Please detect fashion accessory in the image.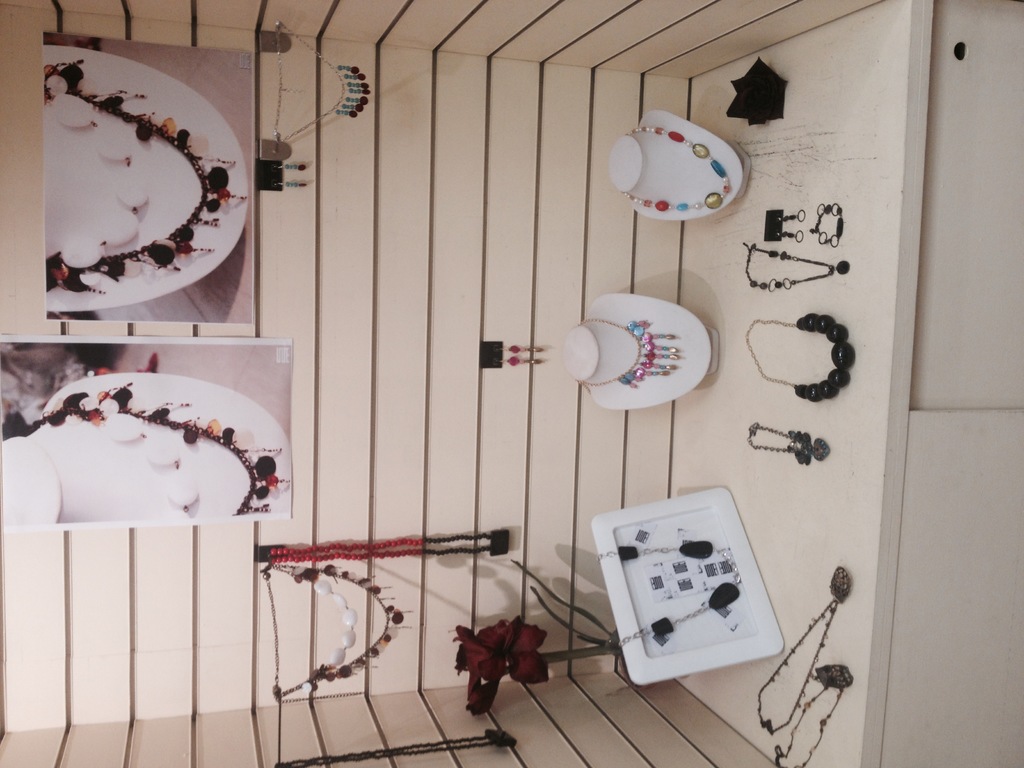
bbox=(271, 20, 372, 143).
